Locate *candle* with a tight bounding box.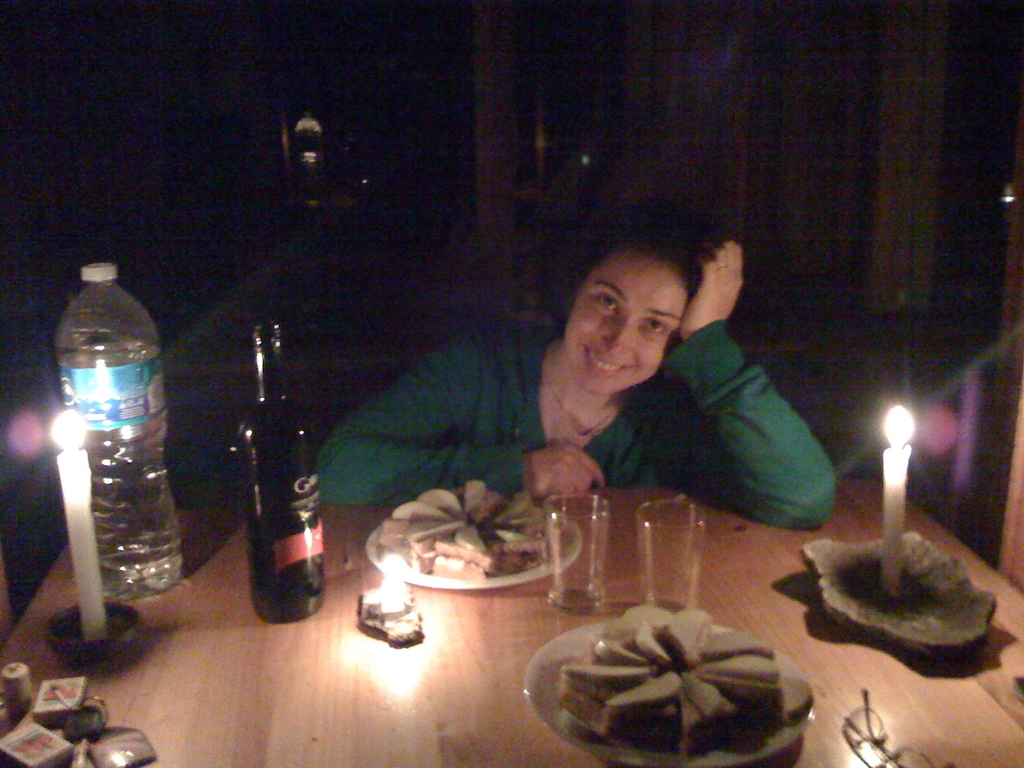
(x1=886, y1=406, x2=916, y2=595).
